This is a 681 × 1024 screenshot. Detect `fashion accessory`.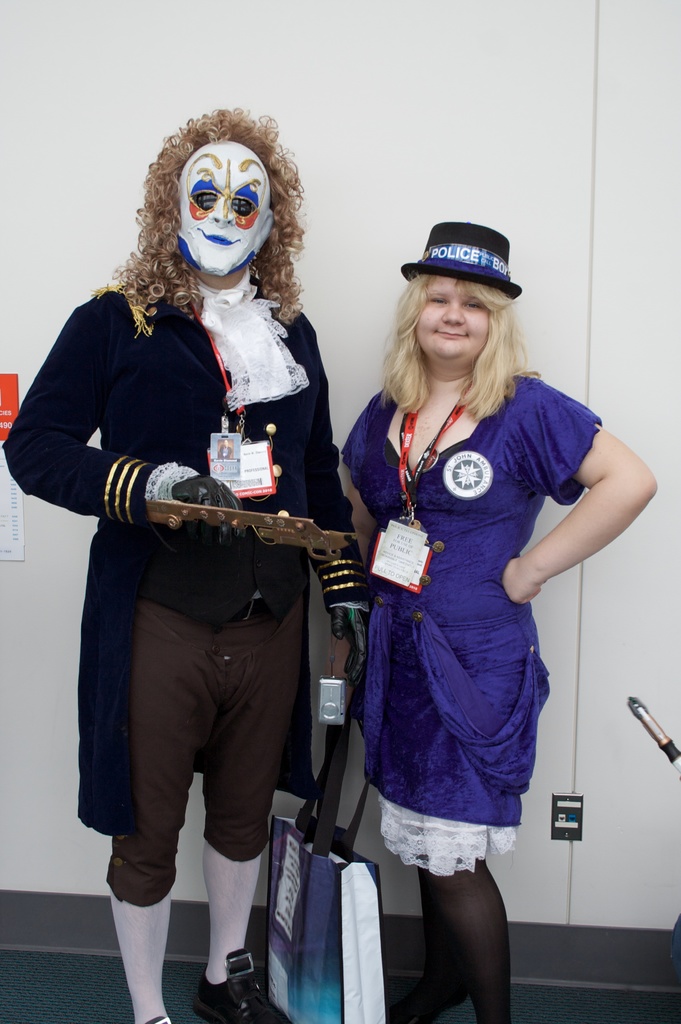
187 951 286 1023.
